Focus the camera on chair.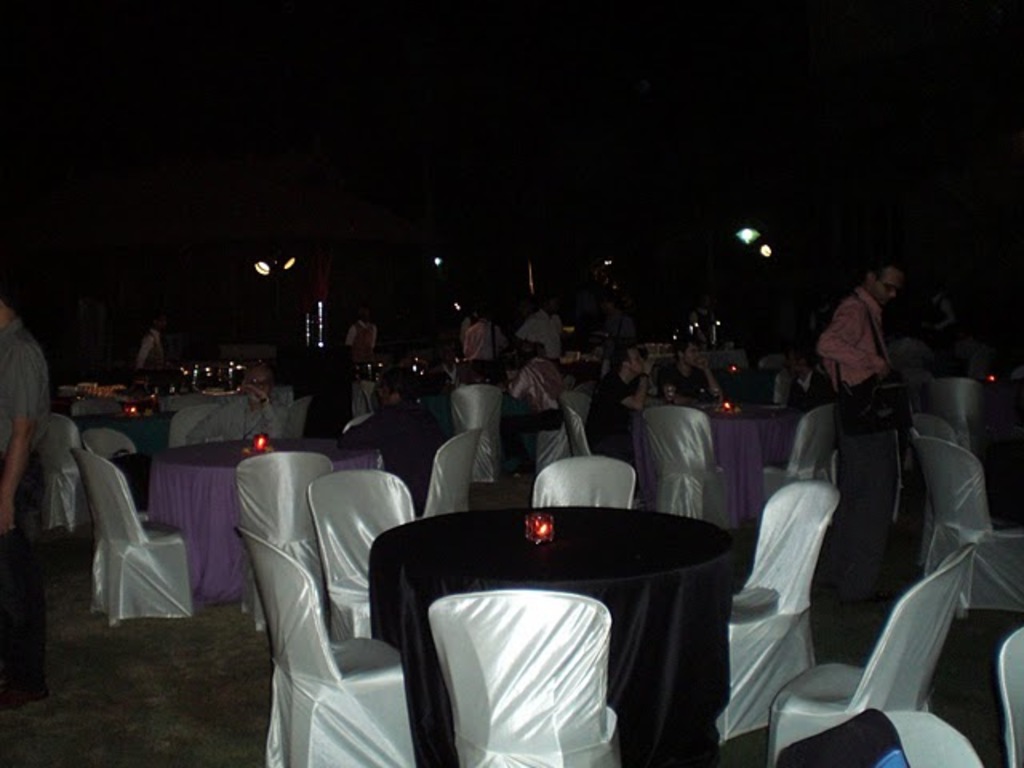
Focus region: x1=910 y1=410 x2=970 y2=550.
